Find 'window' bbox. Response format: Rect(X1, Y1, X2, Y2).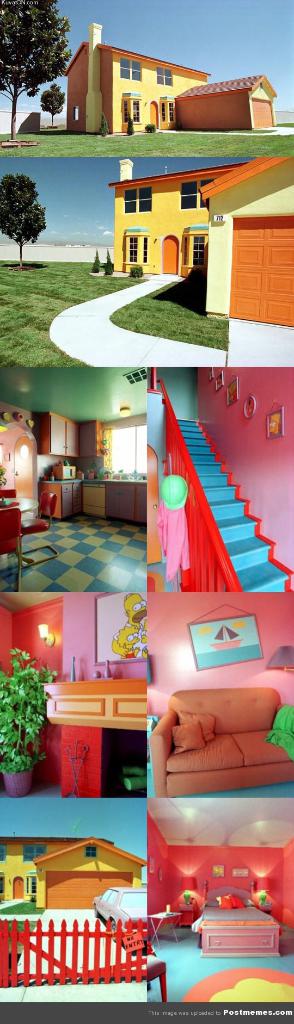
Rect(182, 234, 190, 262).
